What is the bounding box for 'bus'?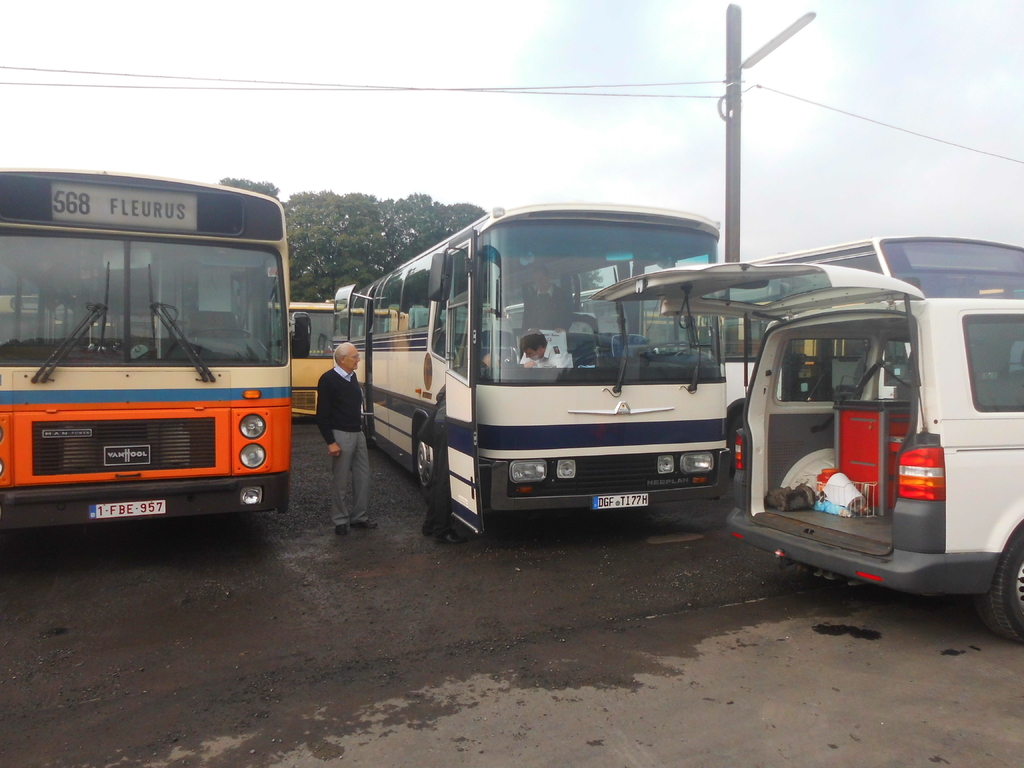
283, 300, 332, 416.
